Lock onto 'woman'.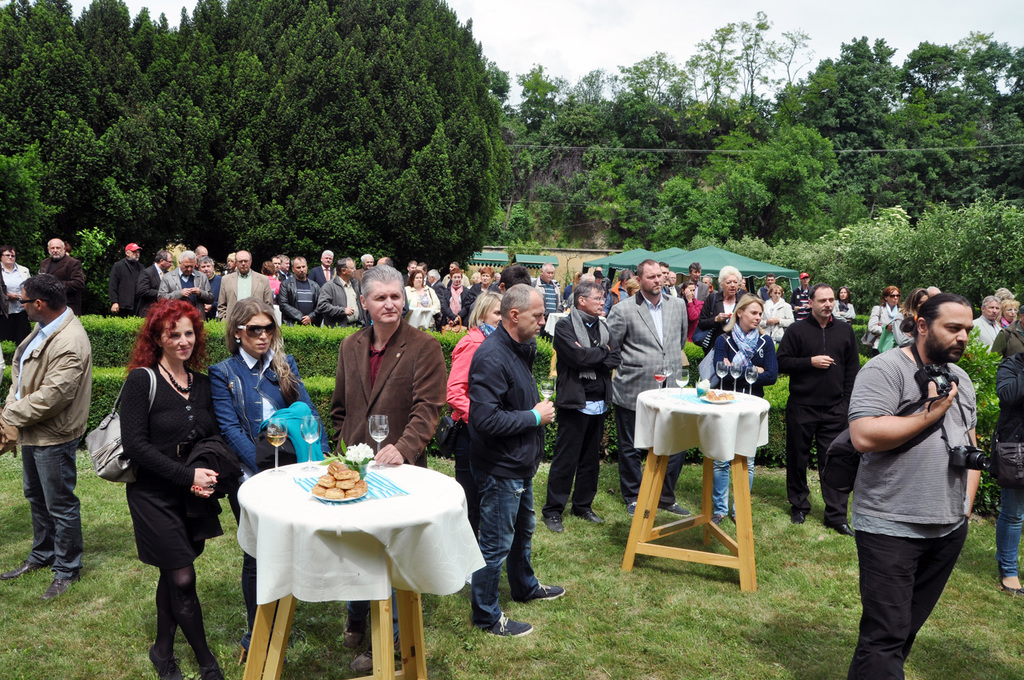
Locked: region(755, 279, 799, 342).
